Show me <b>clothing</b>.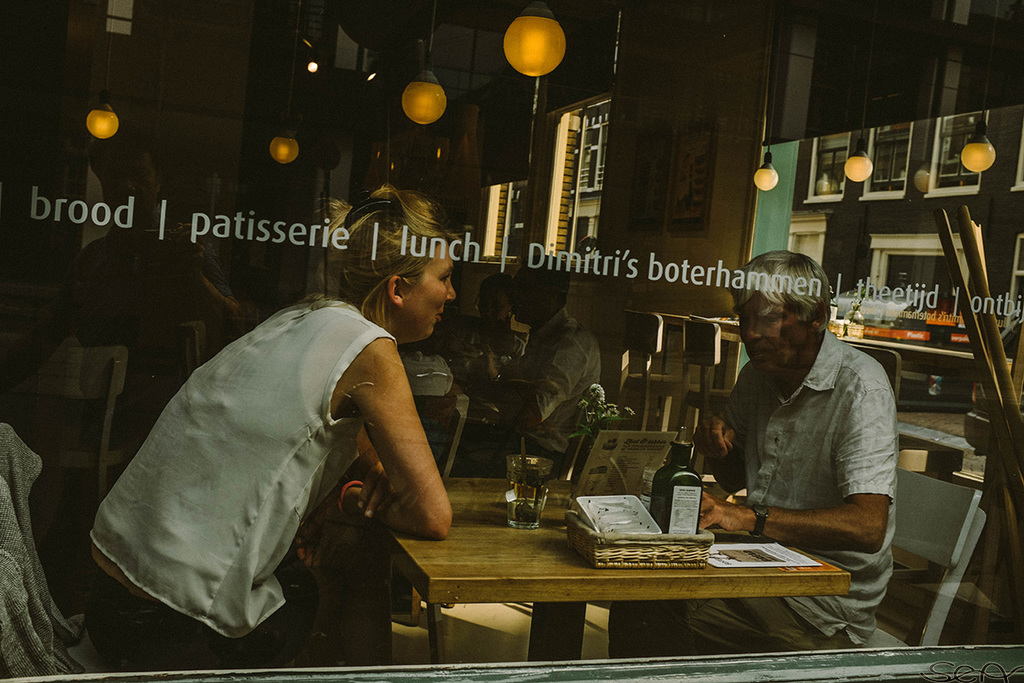
<b>clothing</b> is here: select_region(86, 296, 394, 633).
